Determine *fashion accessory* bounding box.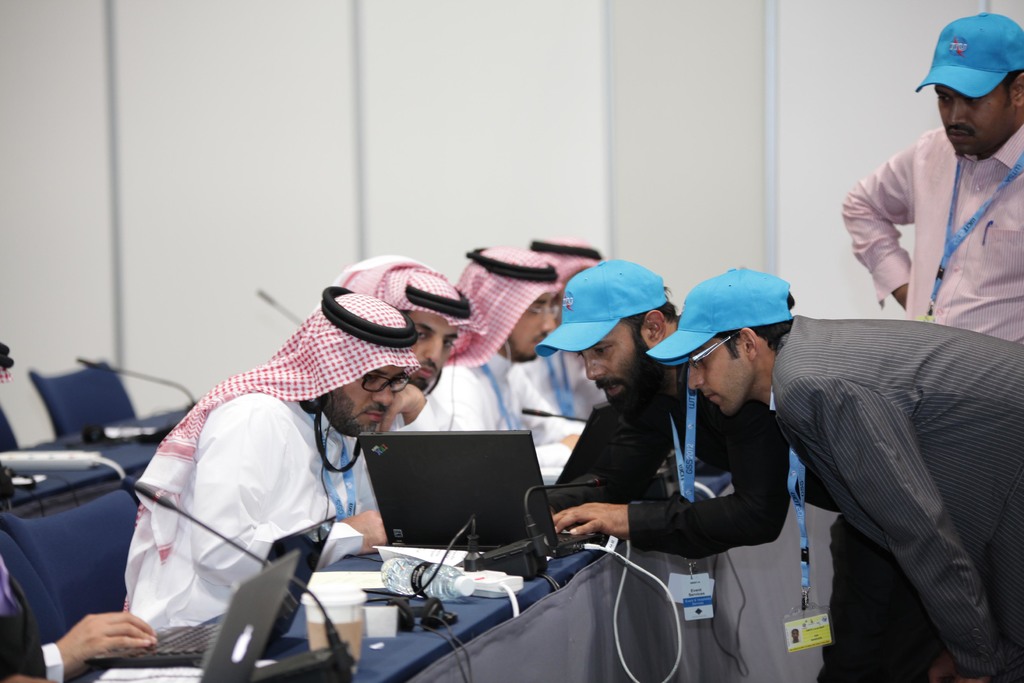
Determined: pyautogui.locateOnScreen(915, 10, 1023, 99).
